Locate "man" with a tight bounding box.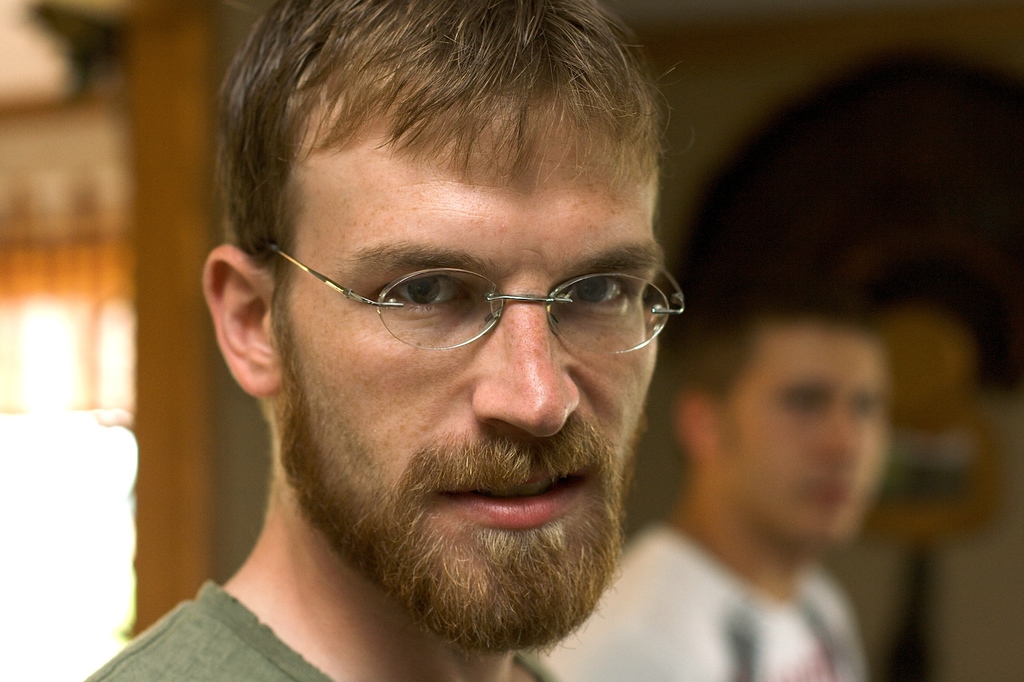
x1=544 y1=278 x2=886 y2=681.
